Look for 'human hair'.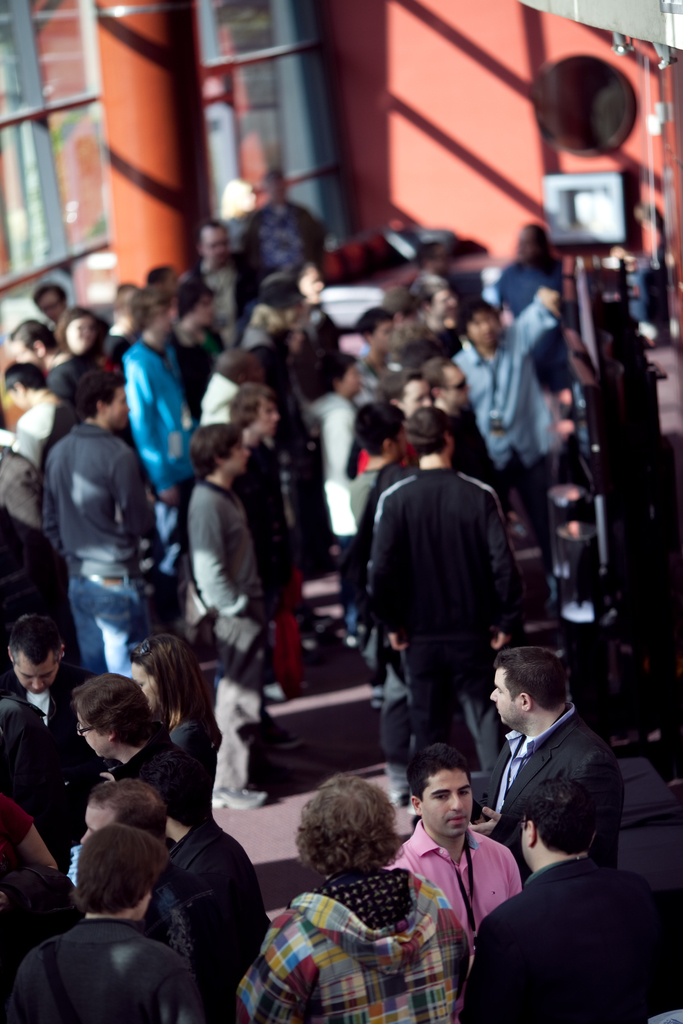
Found: bbox=[129, 287, 174, 335].
